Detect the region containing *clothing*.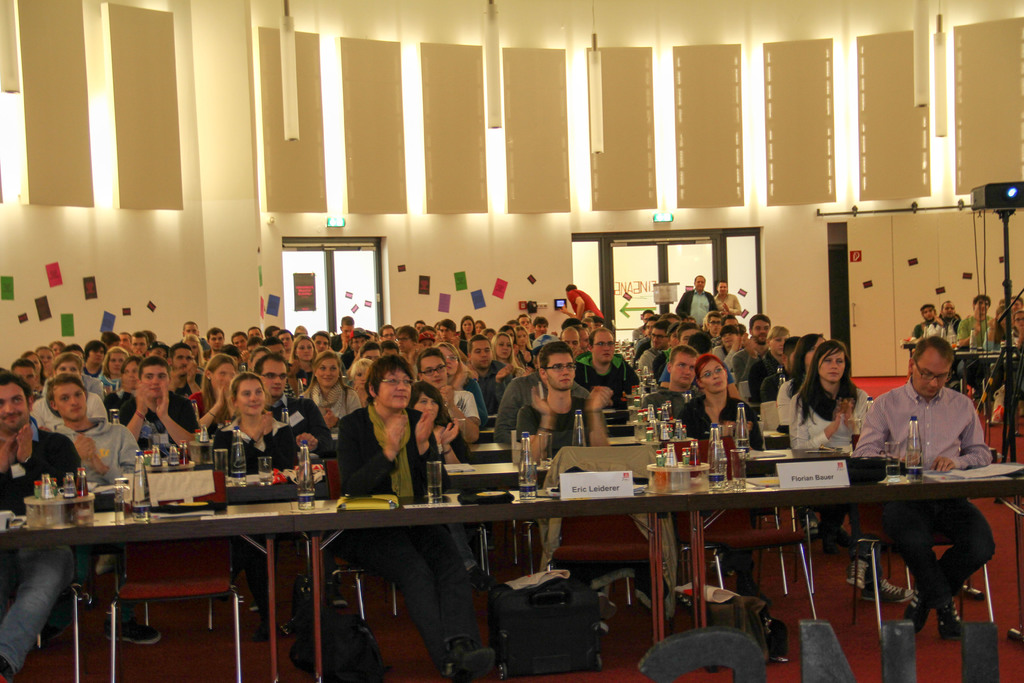
(335, 400, 479, 670).
